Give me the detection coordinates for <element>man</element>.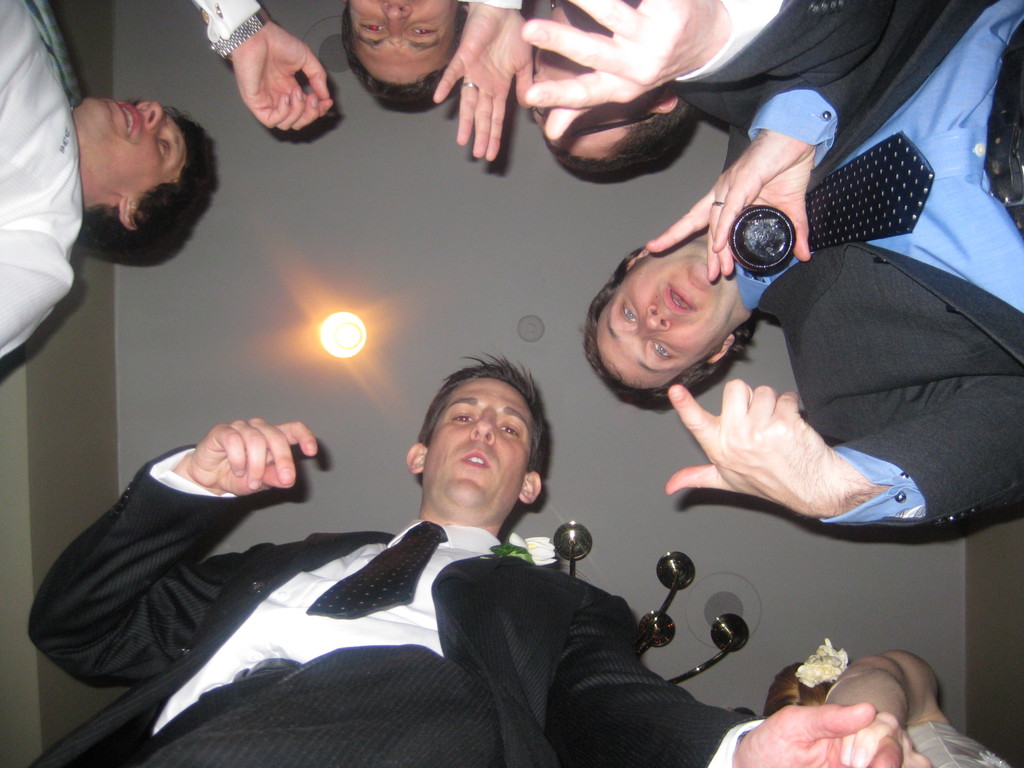
Rect(184, 0, 538, 161).
